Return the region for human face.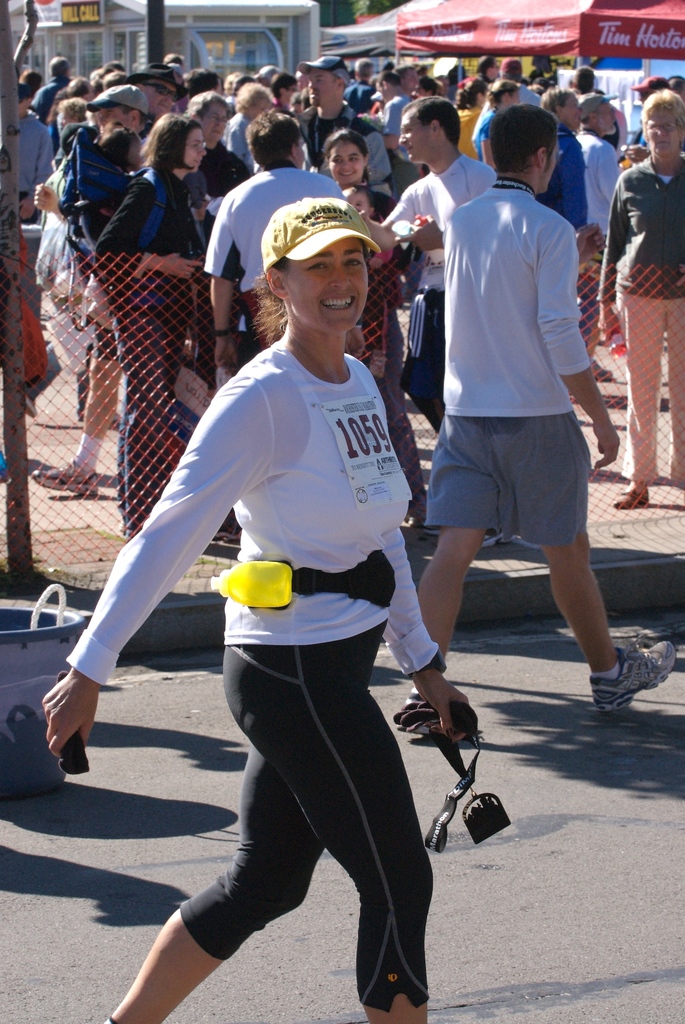
(407, 68, 419, 93).
